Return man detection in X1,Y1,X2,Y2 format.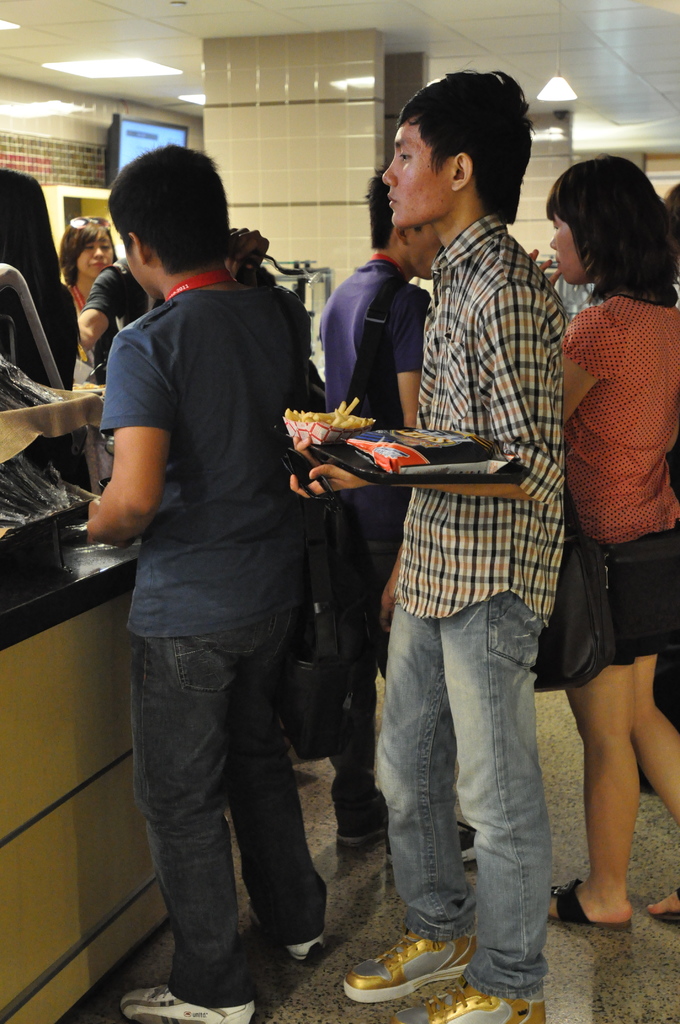
315,166,476,867.
